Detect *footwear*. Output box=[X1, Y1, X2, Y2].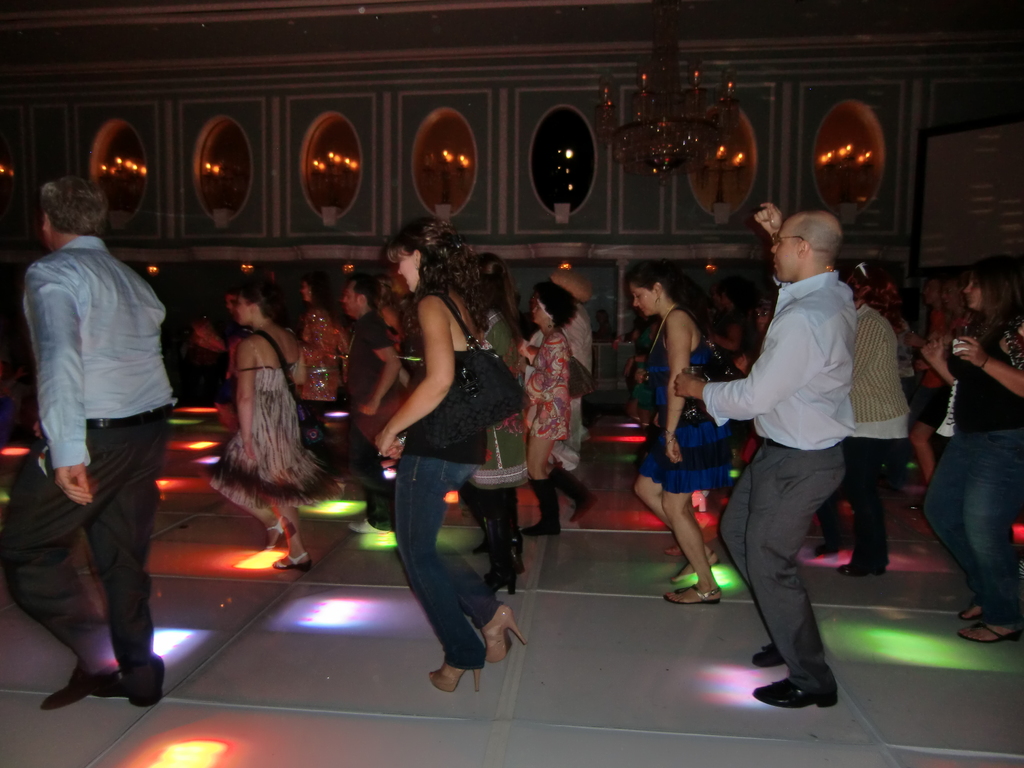
box=[952, 619, 1023, 643].
